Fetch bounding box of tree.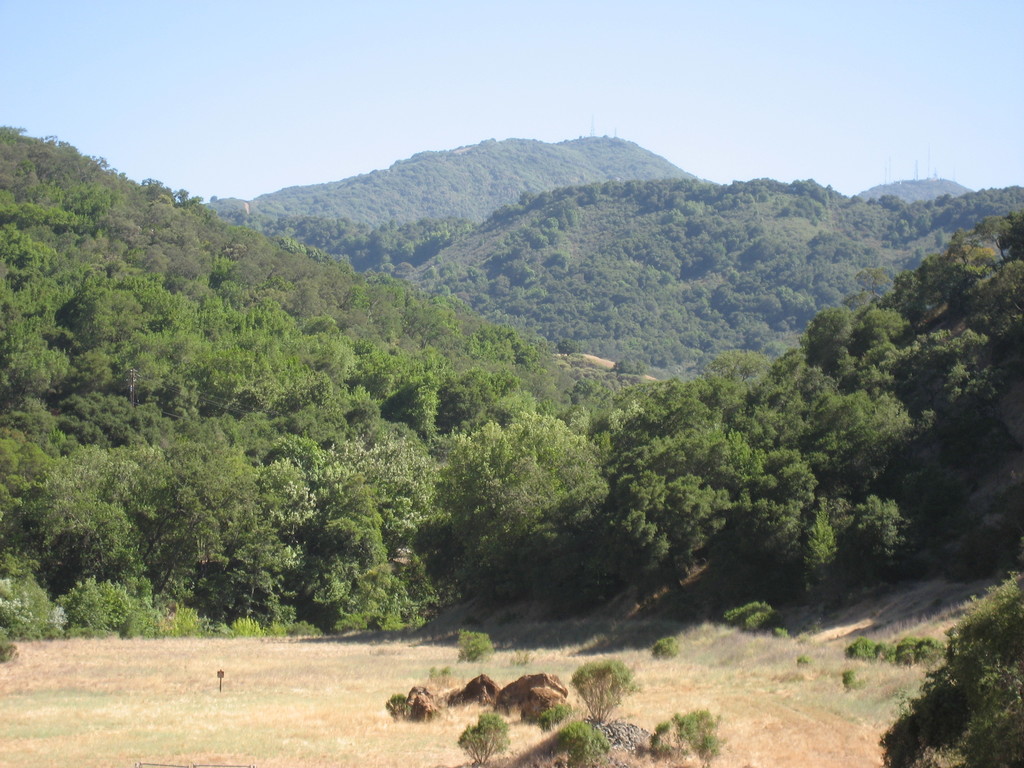
Bbox: BBox(62, 575, 135, 630).
